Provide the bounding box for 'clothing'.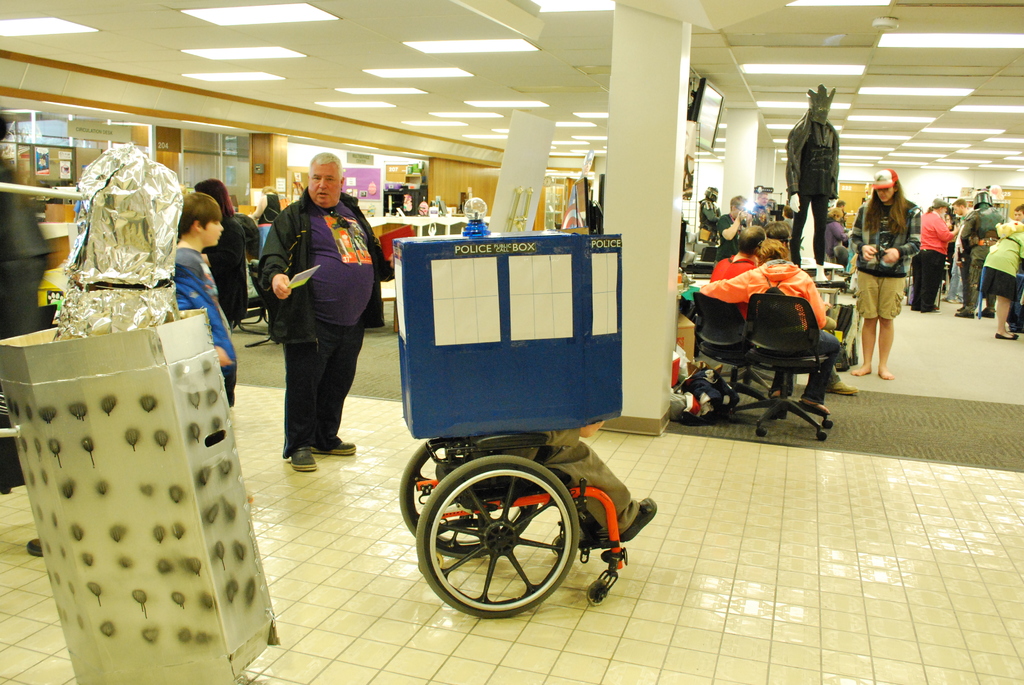
pyautogui.locateOnScreen(193, 210, 250, 318).
